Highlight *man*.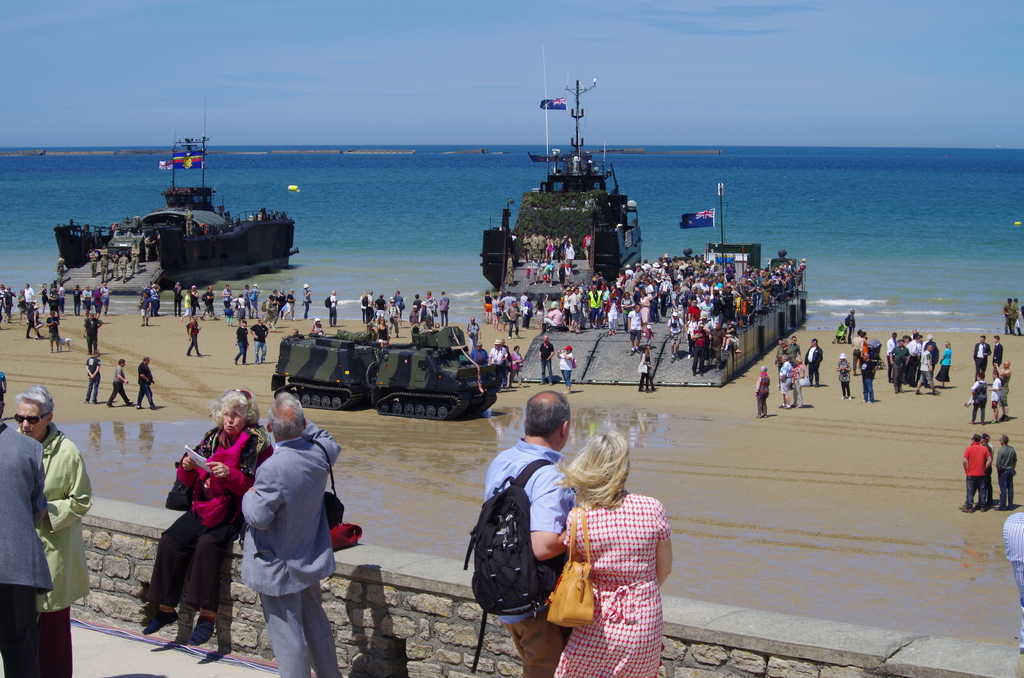
Highlighted region: Rect(140, 291, 154, 325).
